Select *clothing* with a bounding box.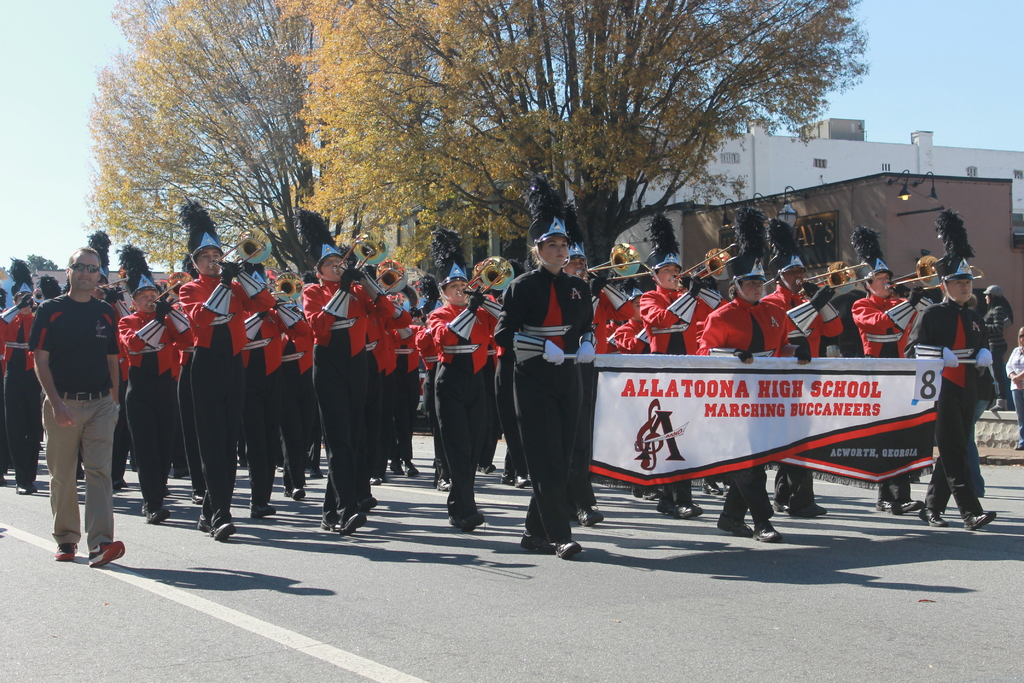
x1=1007, y1=350, x2=1023, y2=450.
